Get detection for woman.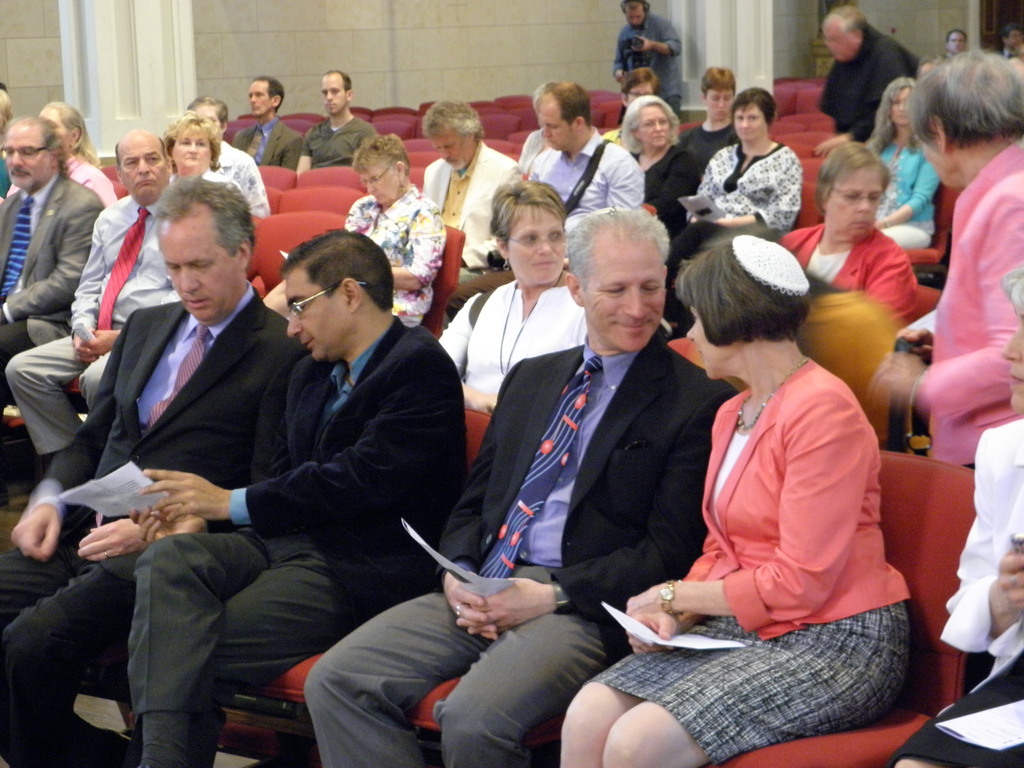
Detection: bbox=(773, 147, 925, 355).
